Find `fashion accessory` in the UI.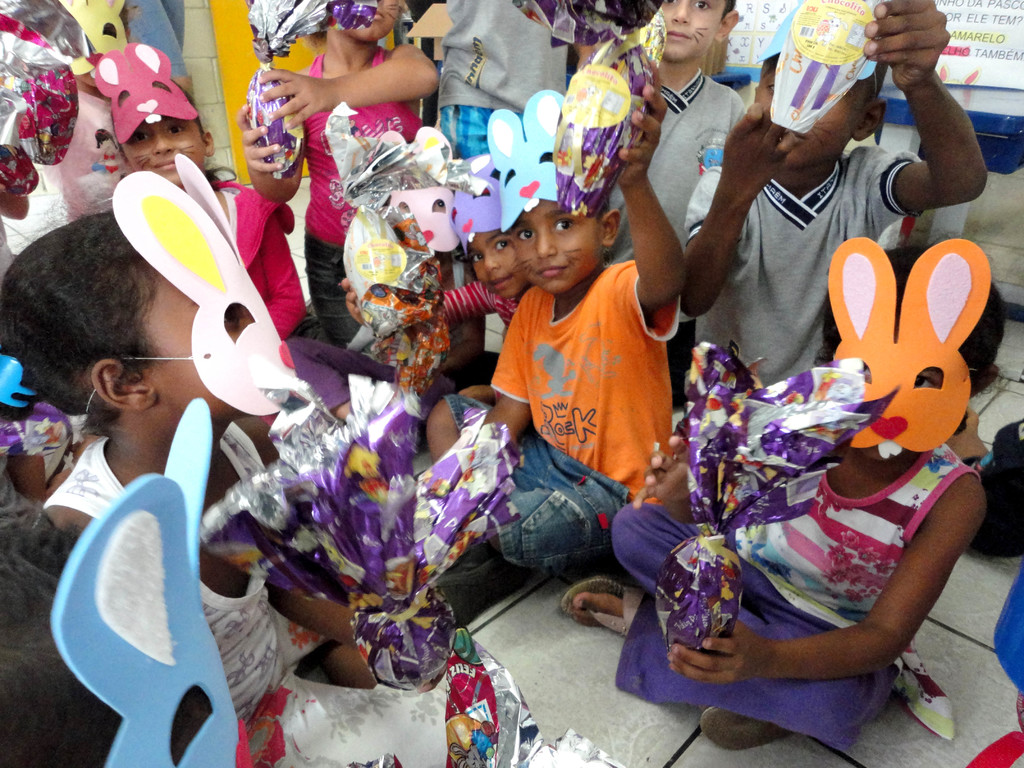
UI element at region(445, 148, 500, 255).
